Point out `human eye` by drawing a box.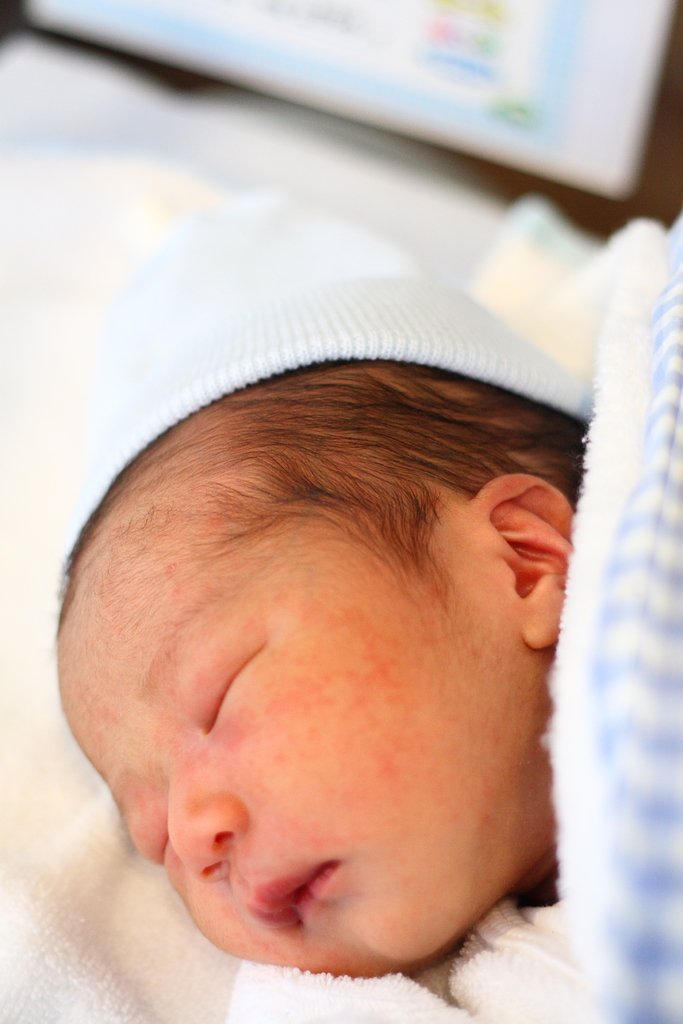
{"x1": 188, "y1": 631, "x2": 277, "y2": 739}.
